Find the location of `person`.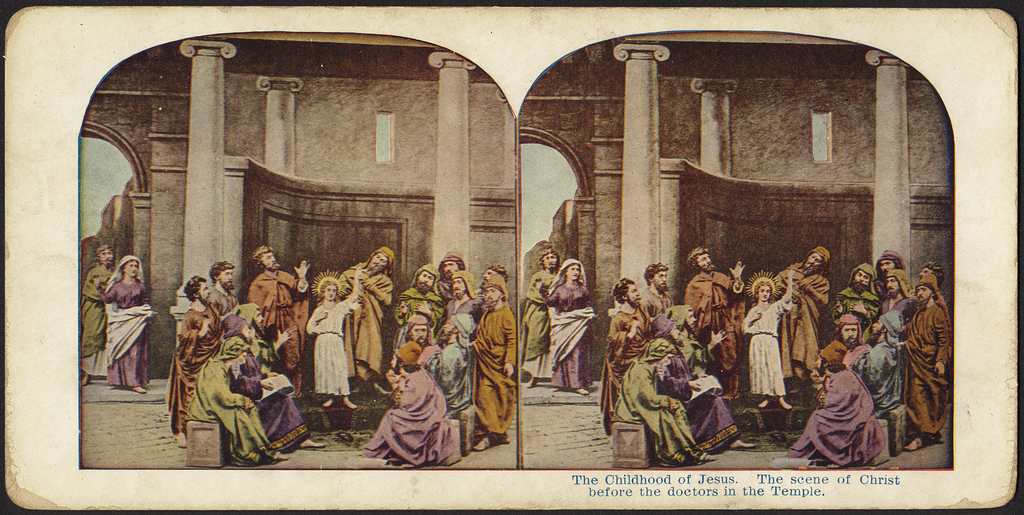
Location: (left=522, top=248, right=561, bottom=387).
